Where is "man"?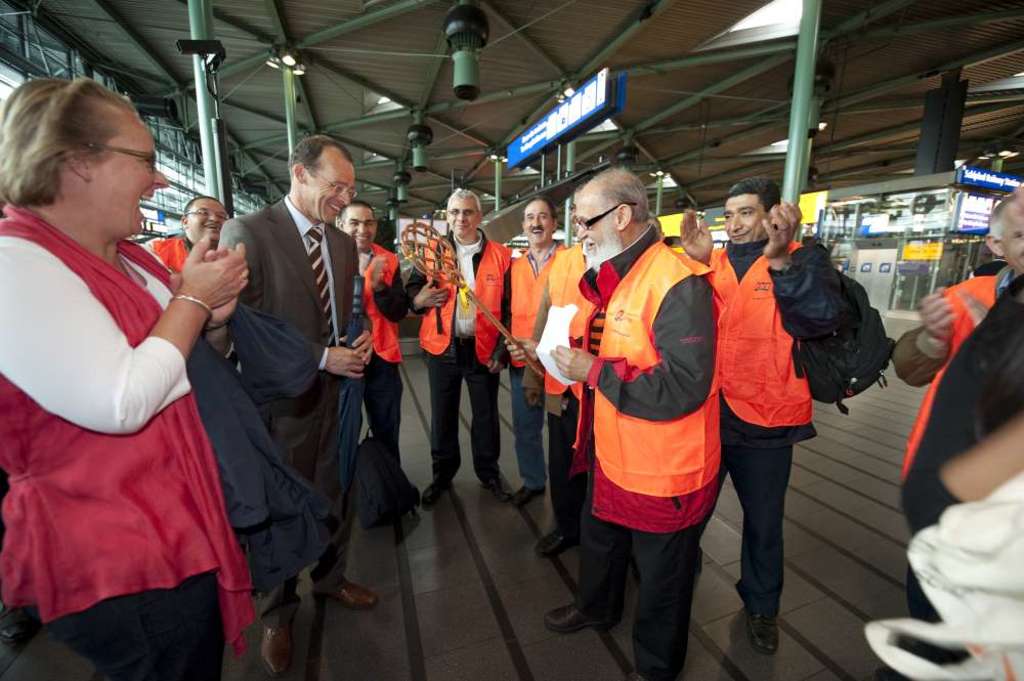
bbox=(680, 175, 818, 654).
